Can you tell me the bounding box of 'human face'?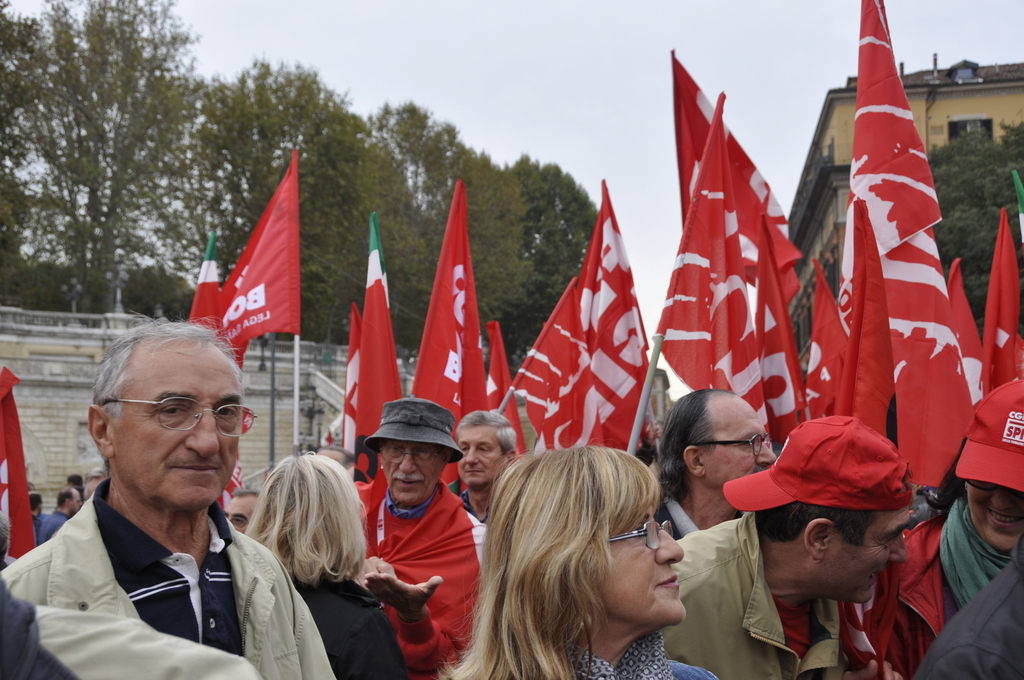
crop(601, 505, 691, 622).
